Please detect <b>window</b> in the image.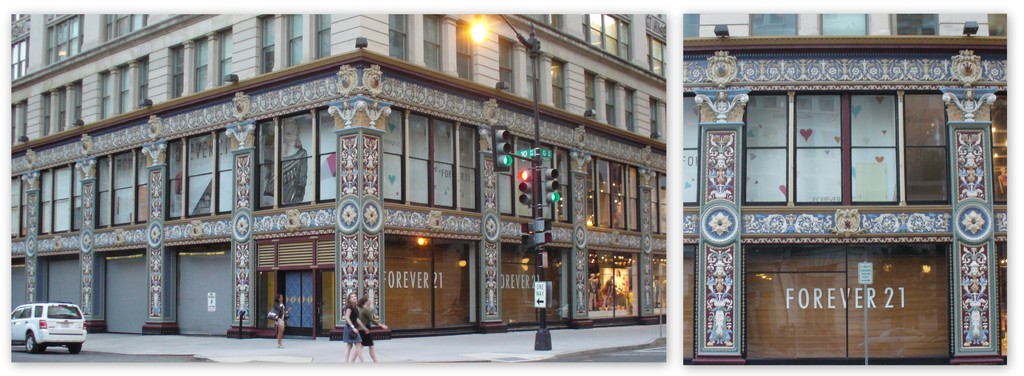
l=908, t=110, r=958, b=216.
